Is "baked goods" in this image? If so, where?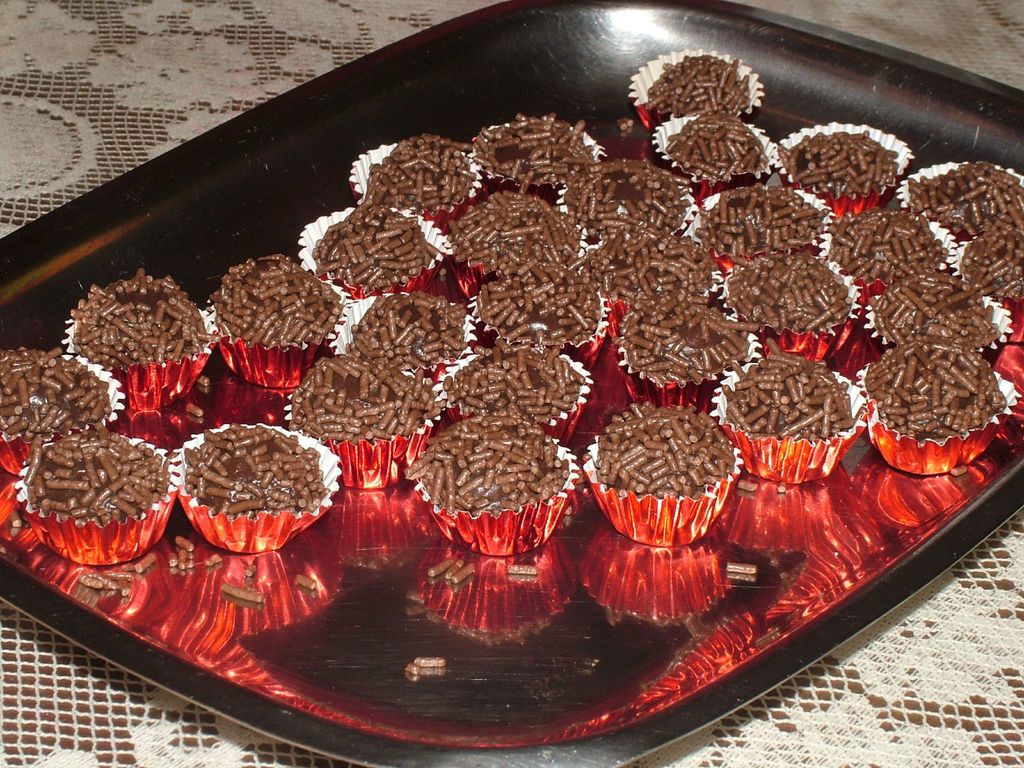
Yes, at locate(314, 198, 438, 298).
